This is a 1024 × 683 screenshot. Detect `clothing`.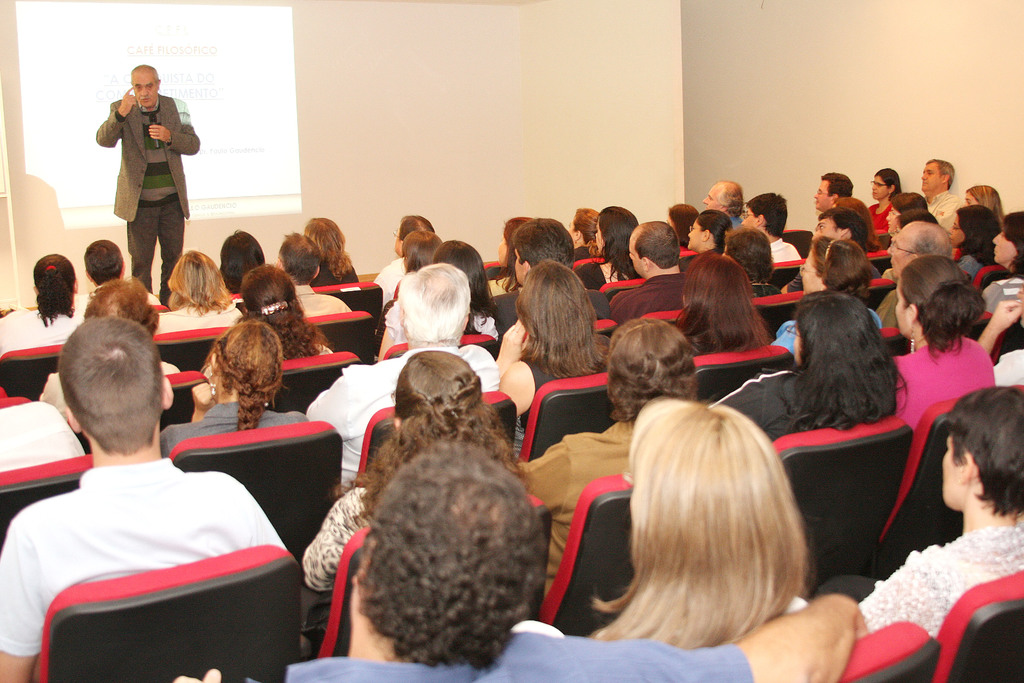
left=0, top=302, right=79, bottom=350.
